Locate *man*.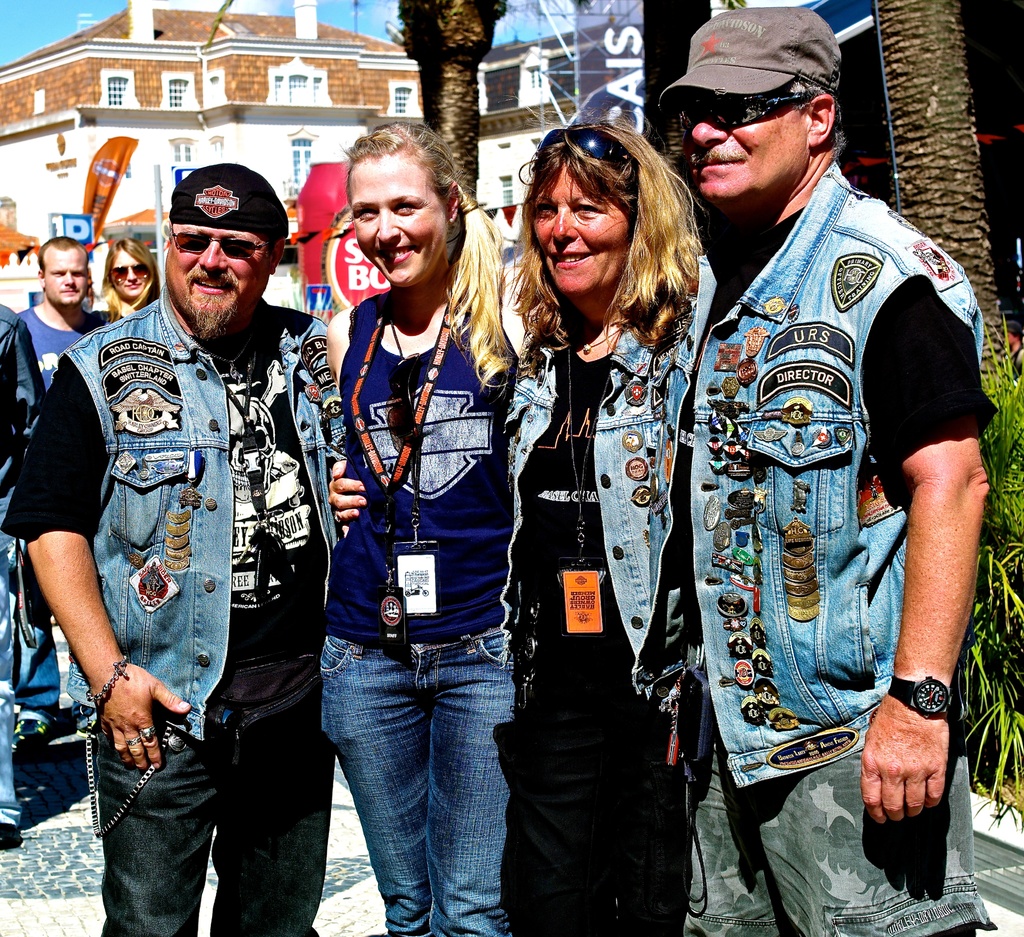
Bounding box: Rect(653, 12, 975, 907).
